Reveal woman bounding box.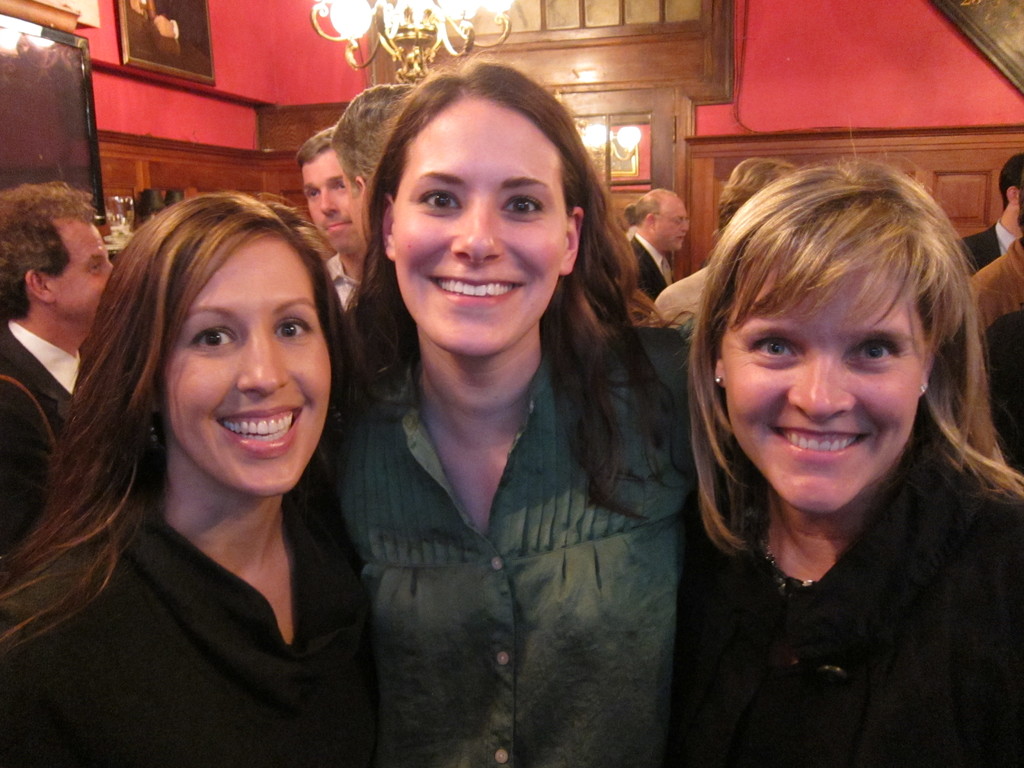
Revealed: BBox(324, 50, 704, 767).
